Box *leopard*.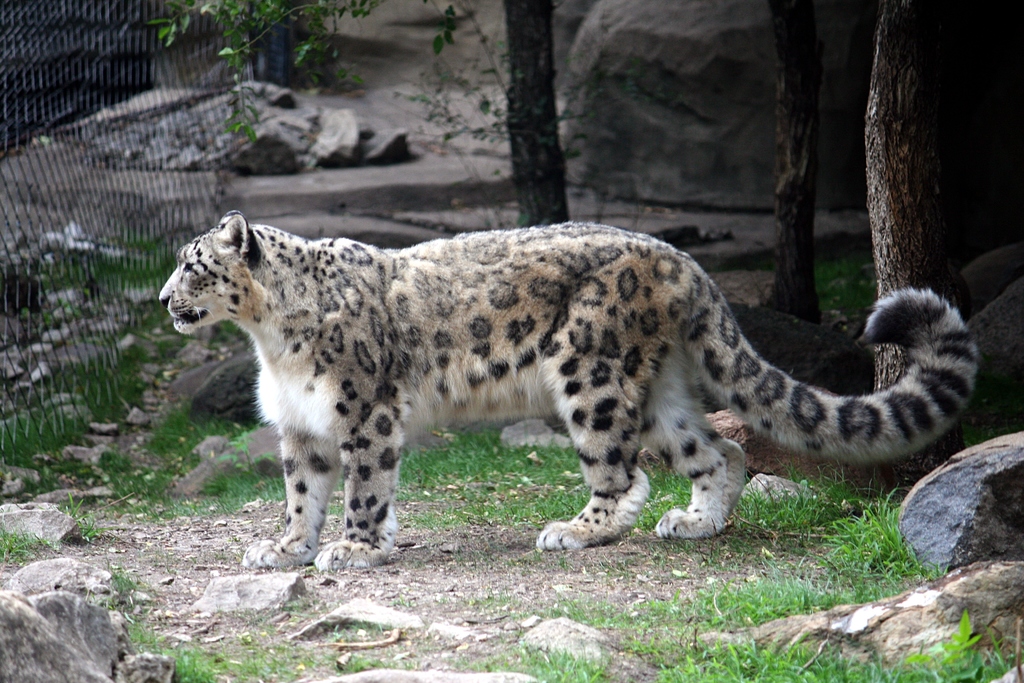
163,213,982,574.
